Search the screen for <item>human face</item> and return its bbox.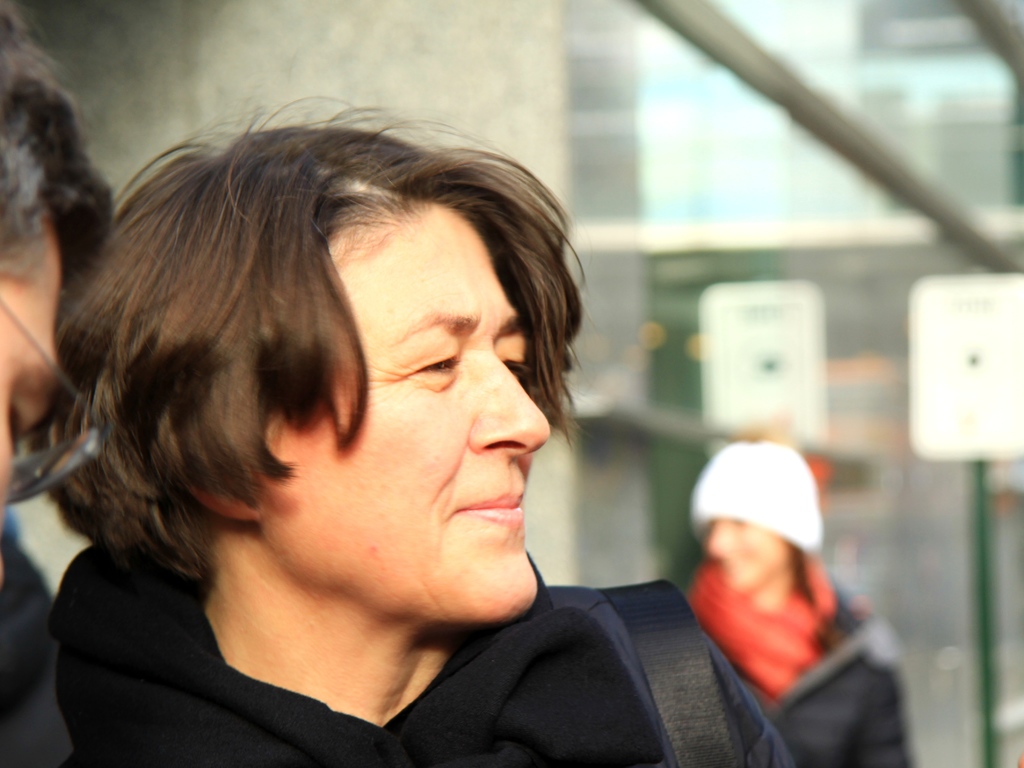
Found: <region>280, 211, 549, 615</region>.
